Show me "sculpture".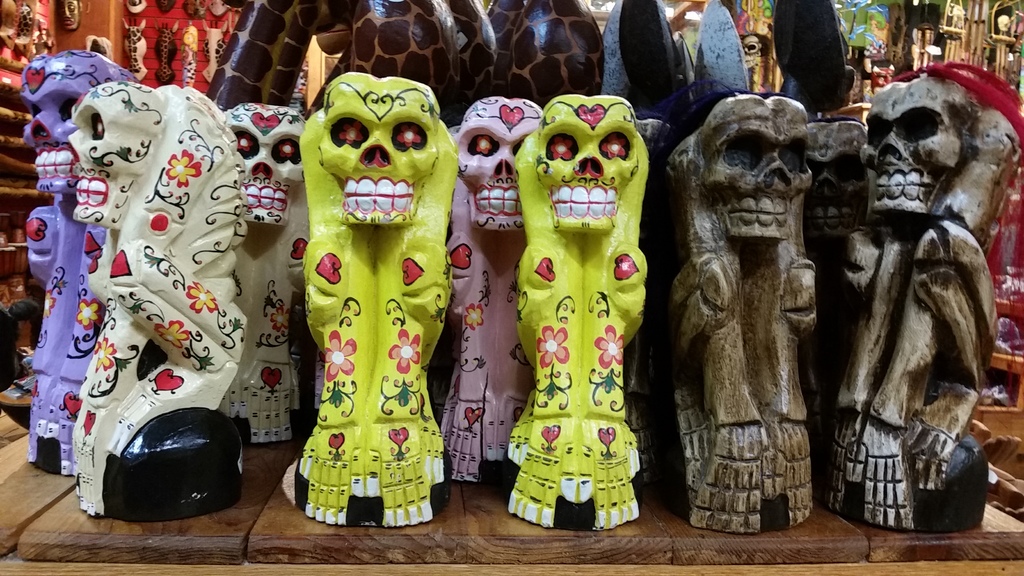
"sculpture" is here: l=298, t=66, r=465, b=527.
